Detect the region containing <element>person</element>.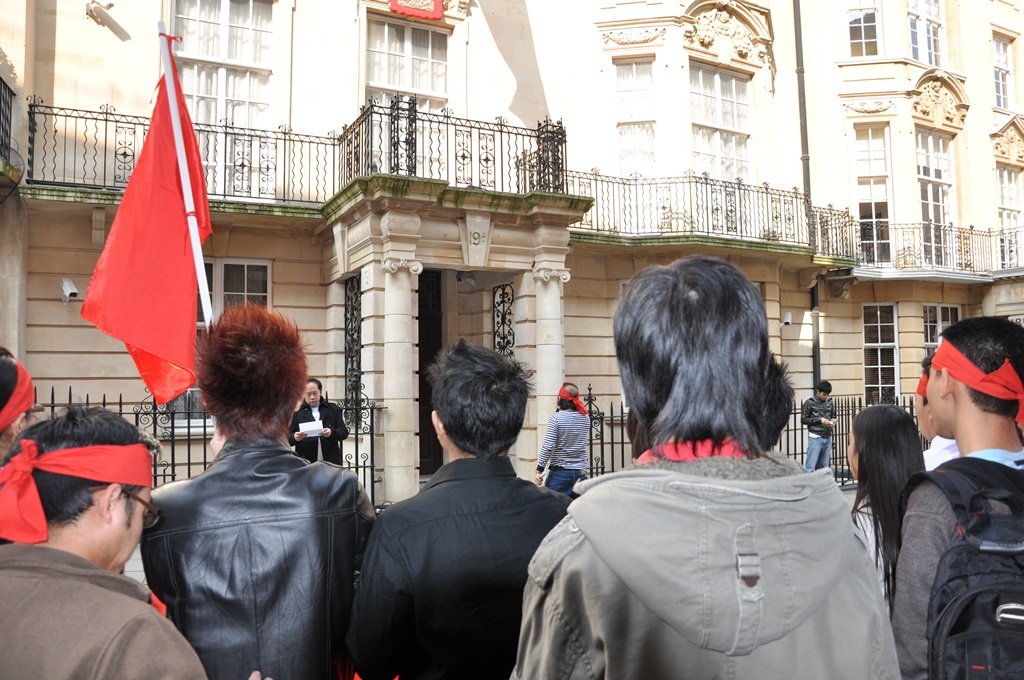
box(0, 341, 45, 460).
